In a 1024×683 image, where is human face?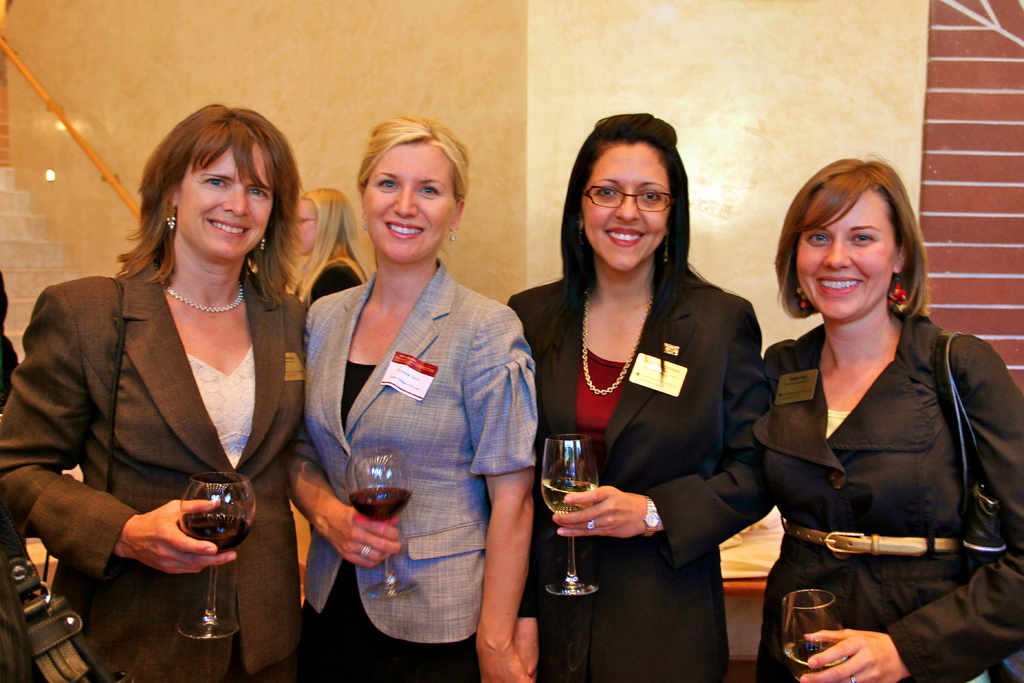
[left=363, top=145, right=453, bottom=264].
